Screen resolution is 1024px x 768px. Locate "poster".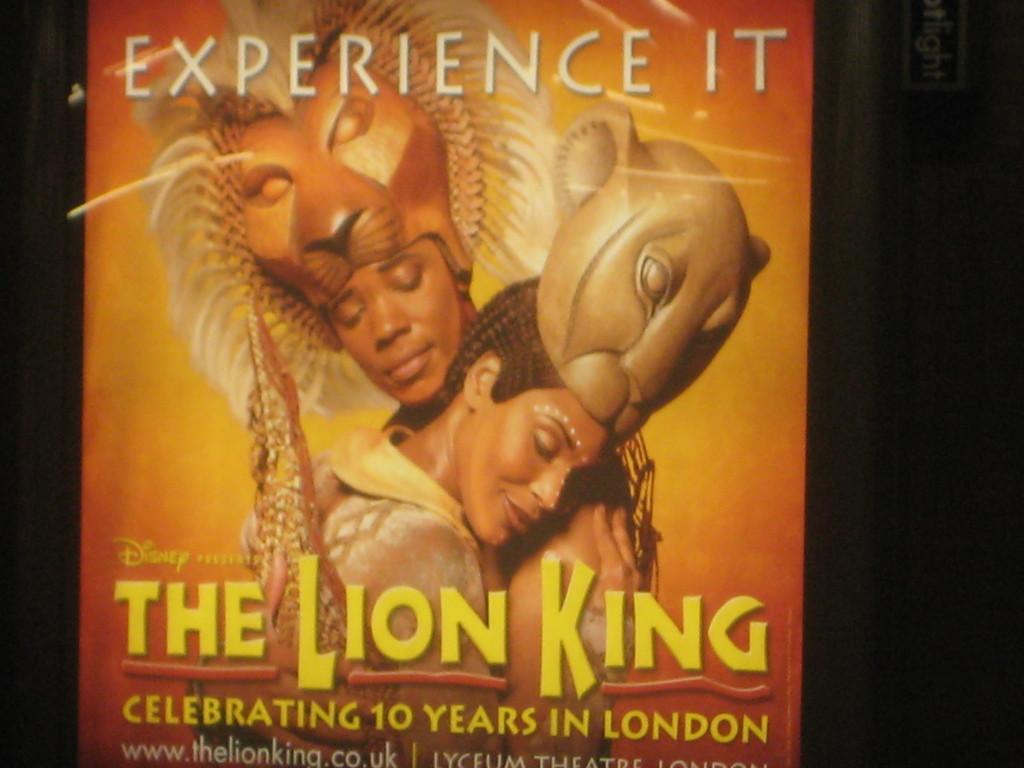
{"x1": 86, "y1": 0, "x2": 810, "y2": 767}.
